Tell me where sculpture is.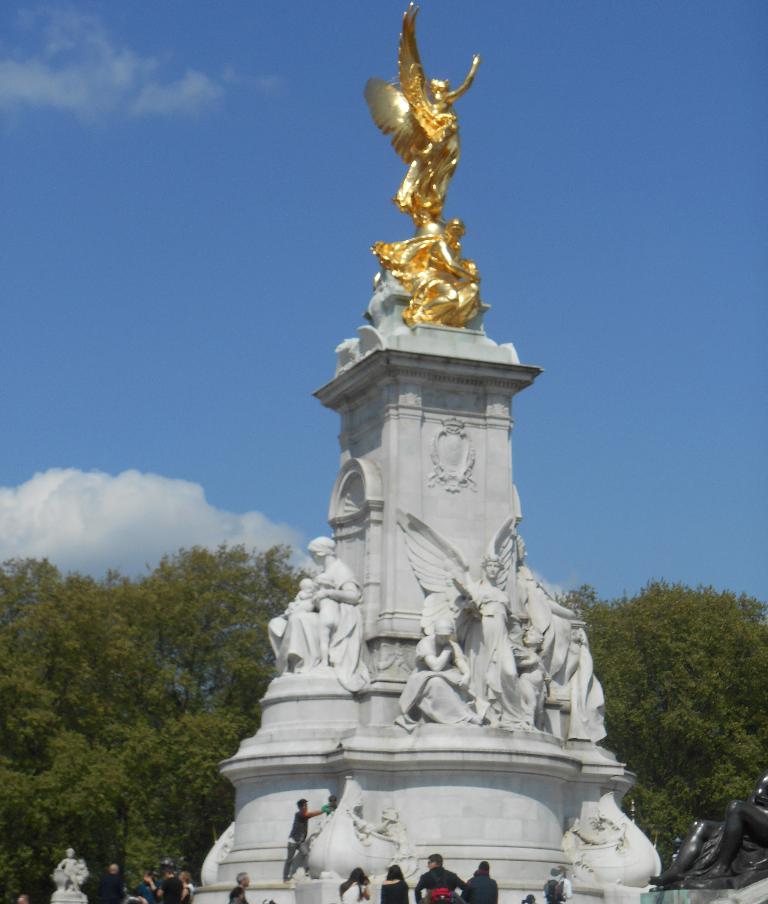
sculpture is at <bbox>364, 0, 514, 332</bbox>.
